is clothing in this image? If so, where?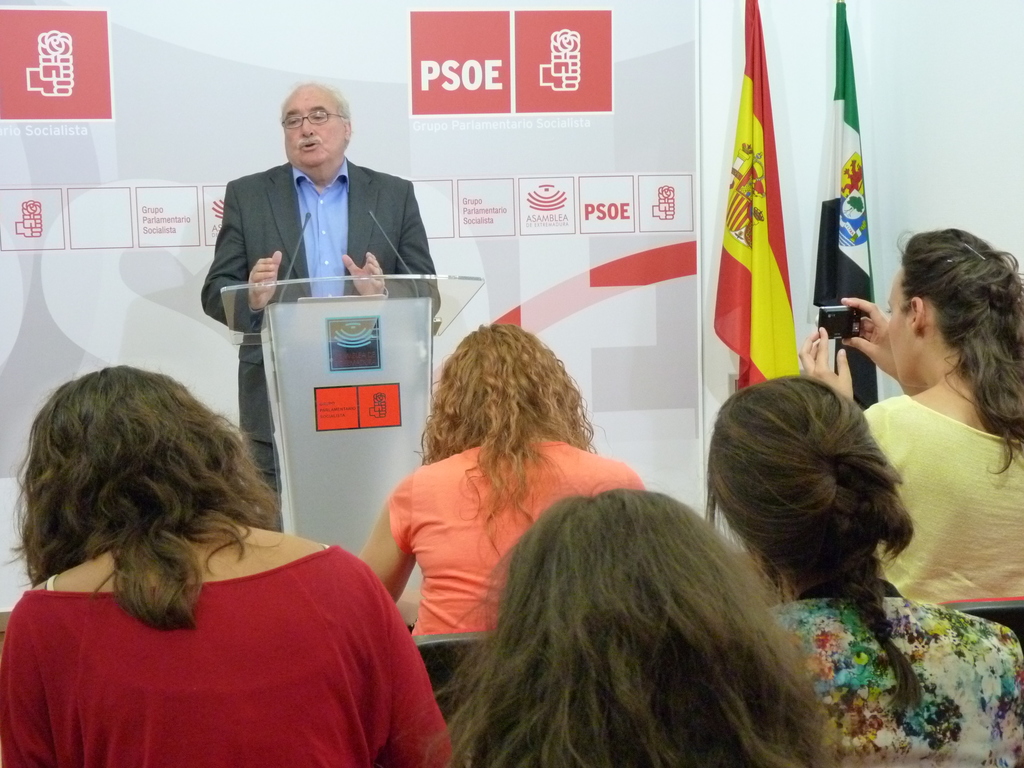
Yes, at BBox(196, 152, 448, 509).
